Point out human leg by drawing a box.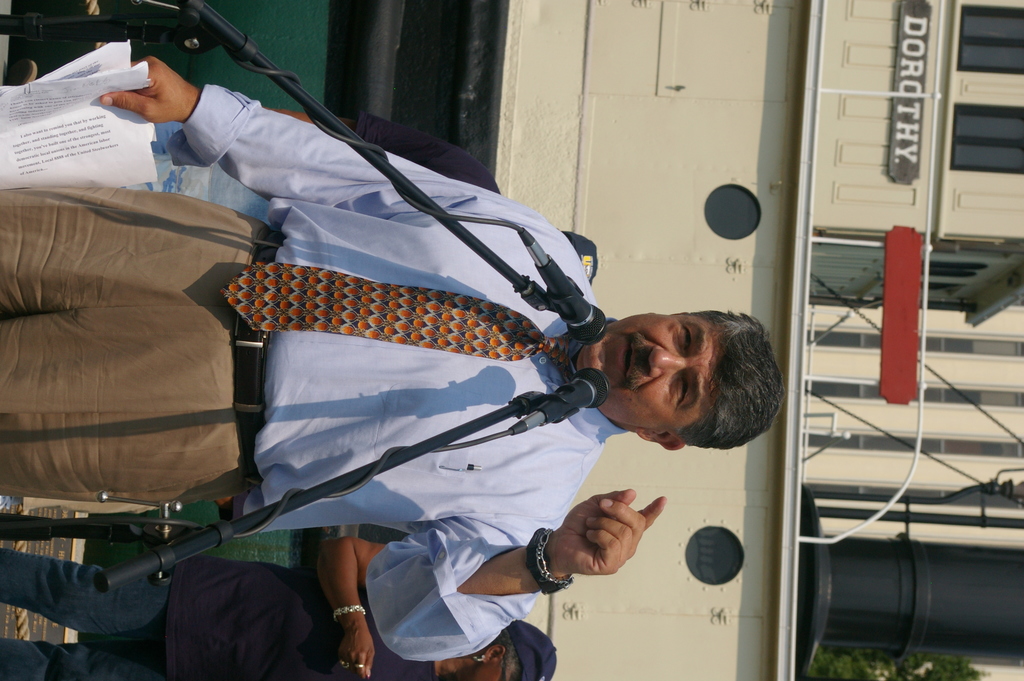
bbox(3, 636, 164, 678).
